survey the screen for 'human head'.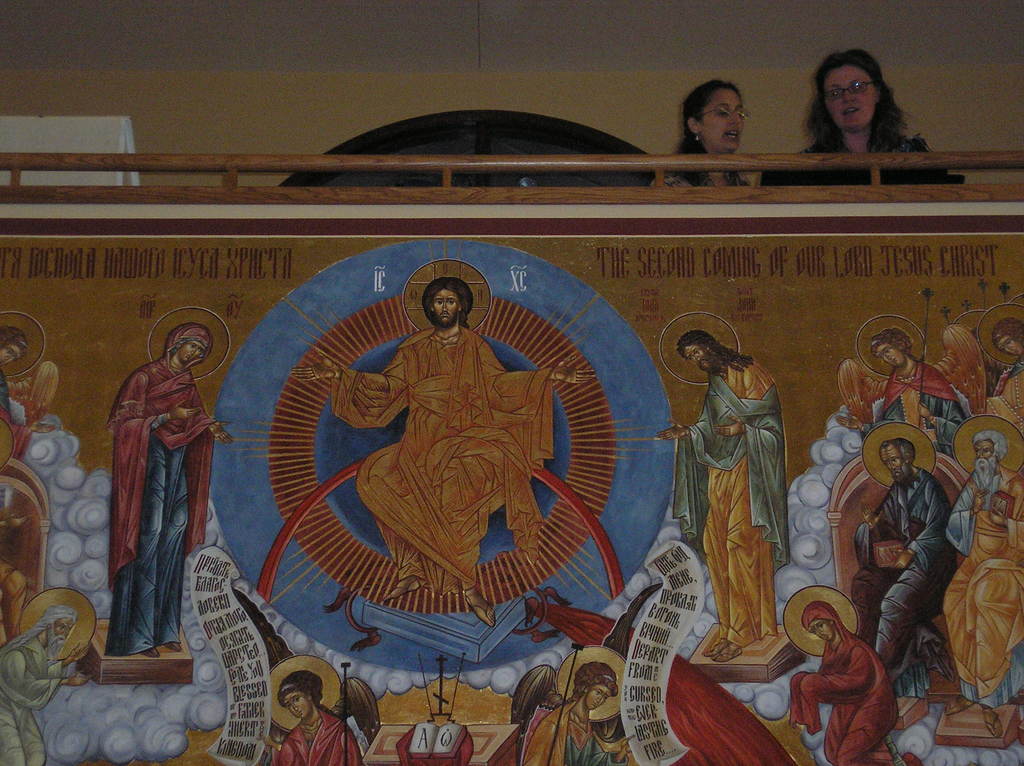
Survey found: 993, 321, 1023, 356.
